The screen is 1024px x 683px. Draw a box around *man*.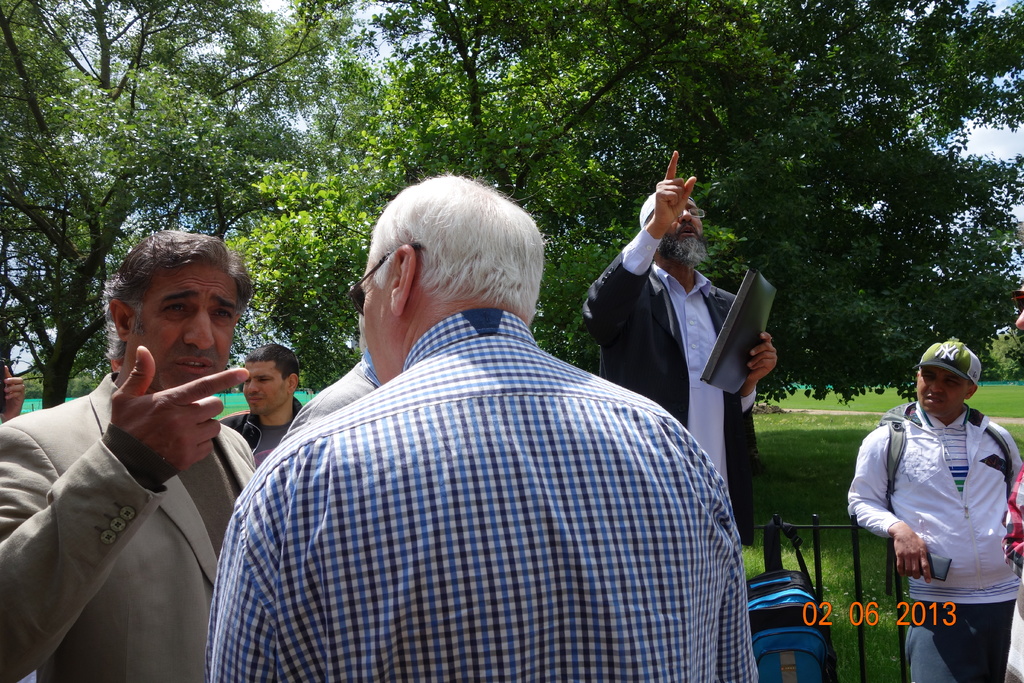
[585, 156, 780, 554].
